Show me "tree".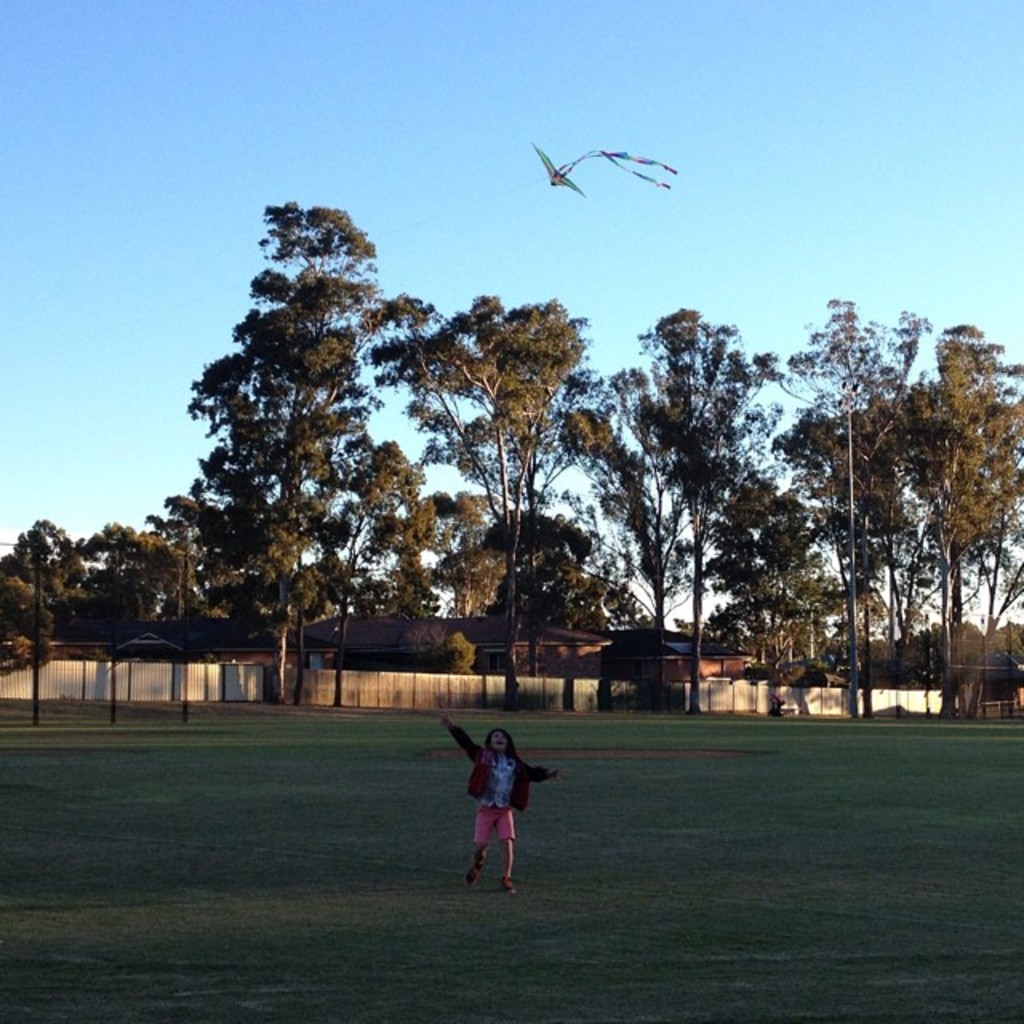
"tree" is here: box(370, 275, 598, 618).
